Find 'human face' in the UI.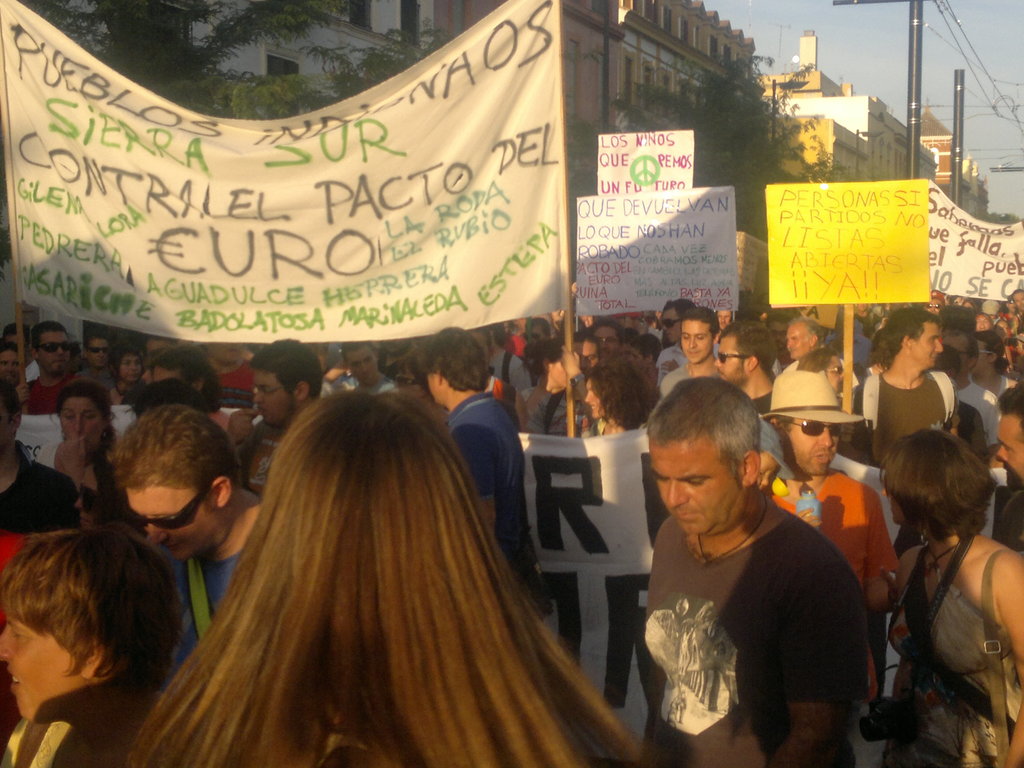
UI element at [969,342,991,377].
